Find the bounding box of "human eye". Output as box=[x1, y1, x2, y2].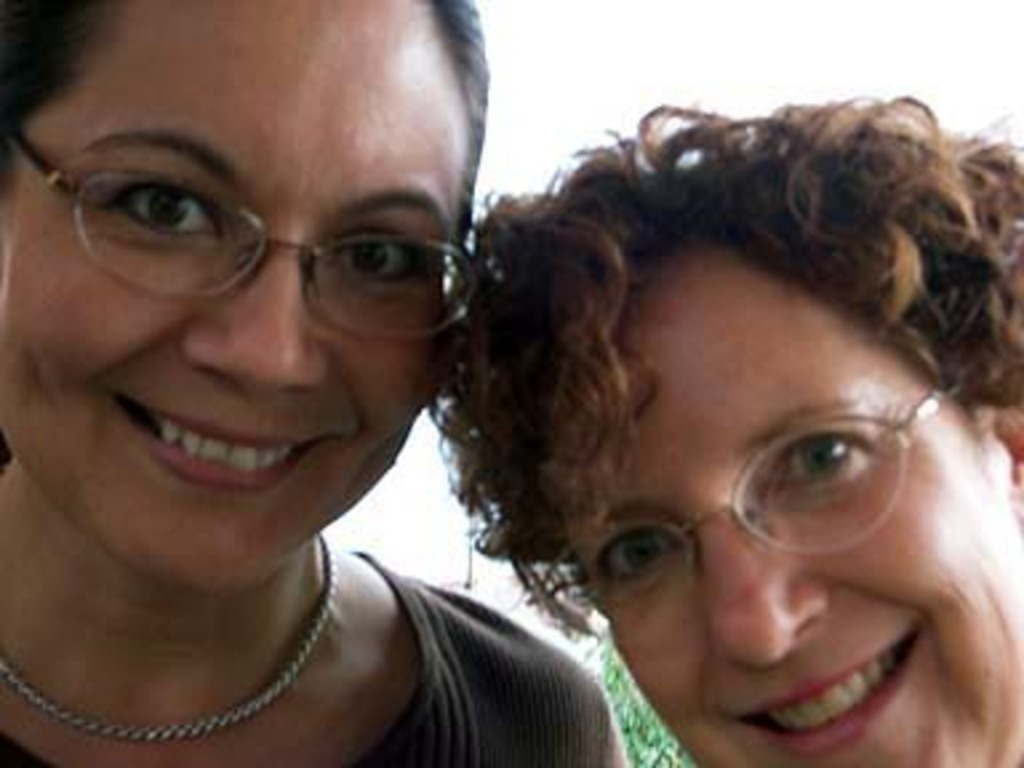
box=[101, 176, 221, 237].
